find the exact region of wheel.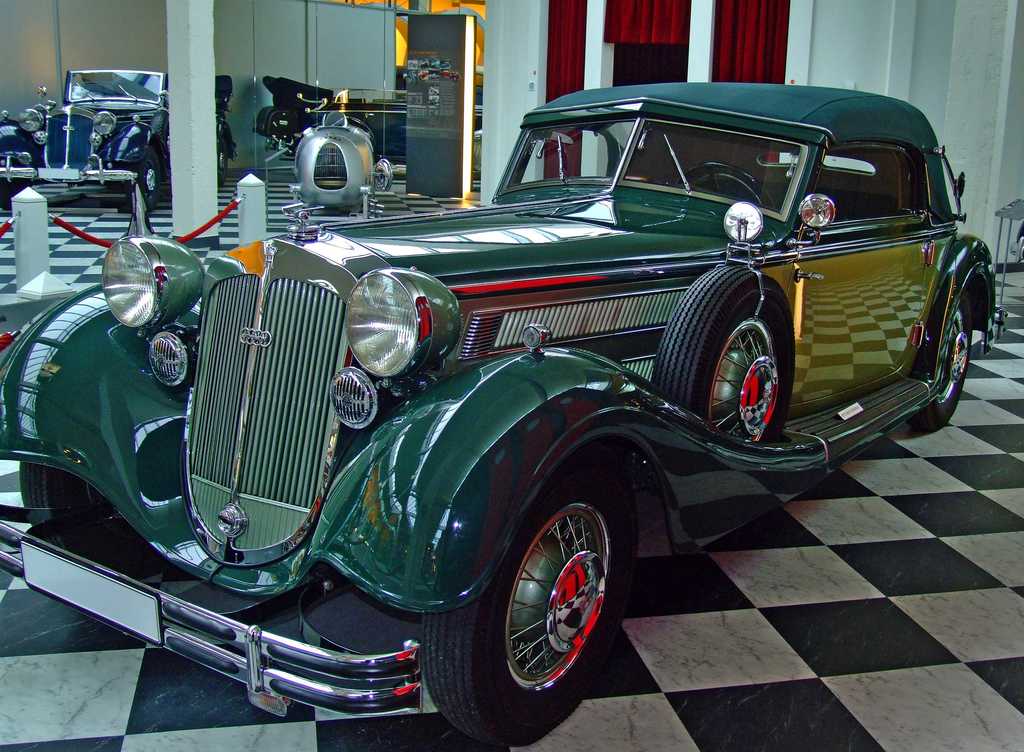
Exact region: <bbox>127, 150, 161, 214</bbox>.
